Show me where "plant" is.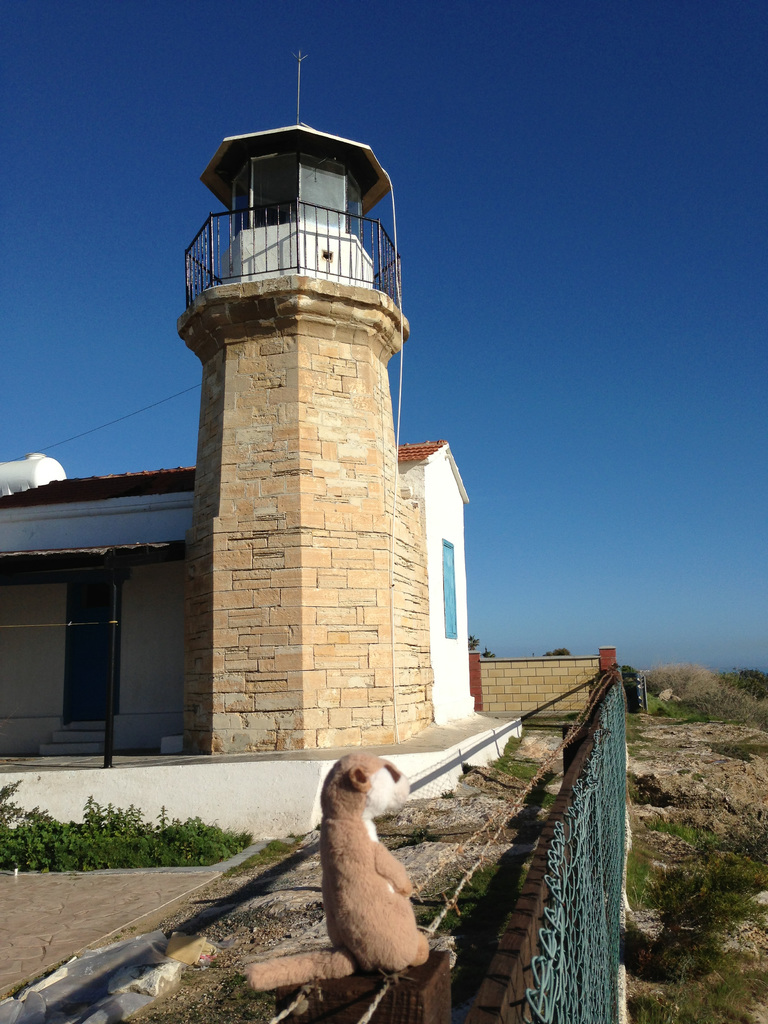
"plant" is at locate(688, 684, 767, 724).
